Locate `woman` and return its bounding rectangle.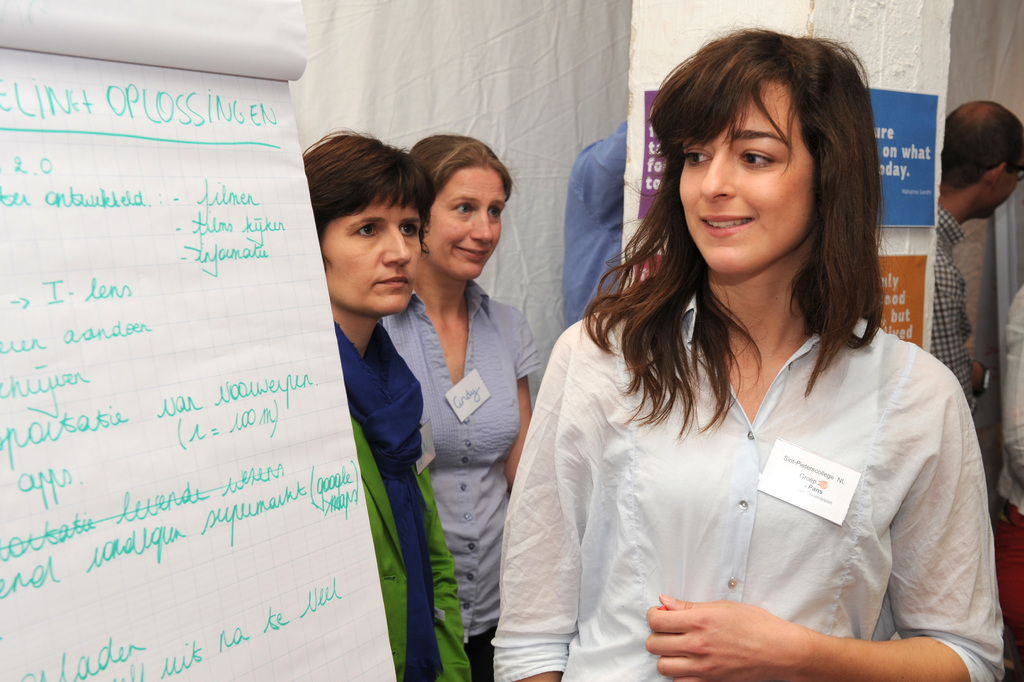
<bbox>303, 125, 472, 681</bbox>.
